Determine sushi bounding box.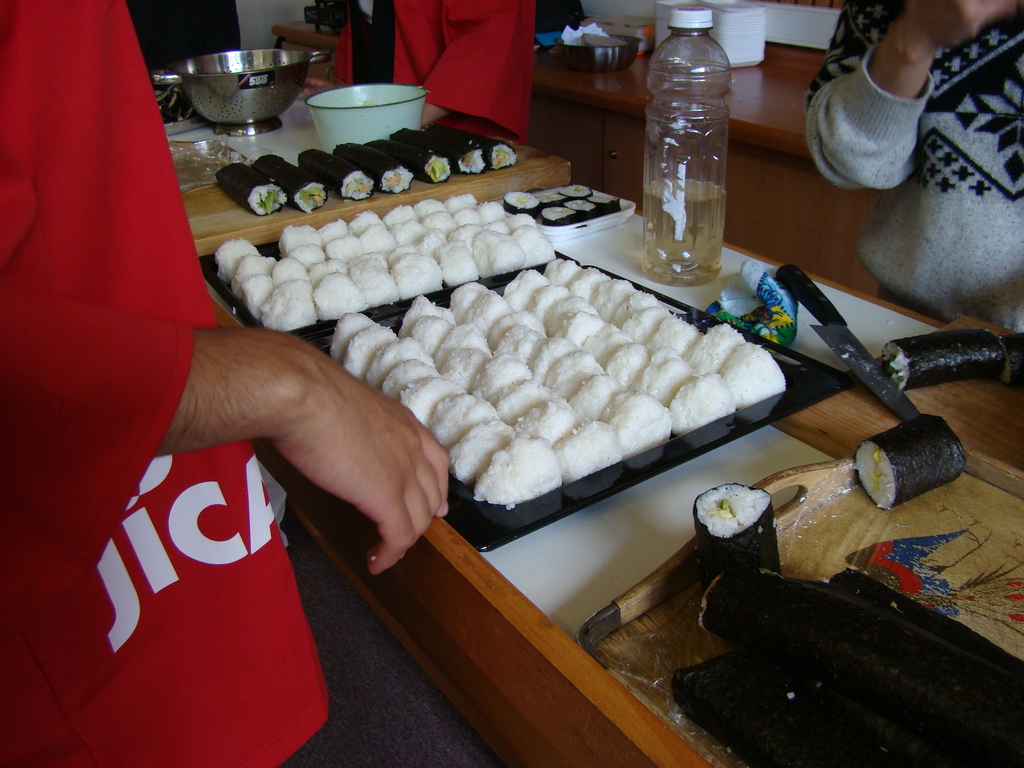
Determined: {"left": 707, "top": 489, "right": 790, "bottom": 570}.
